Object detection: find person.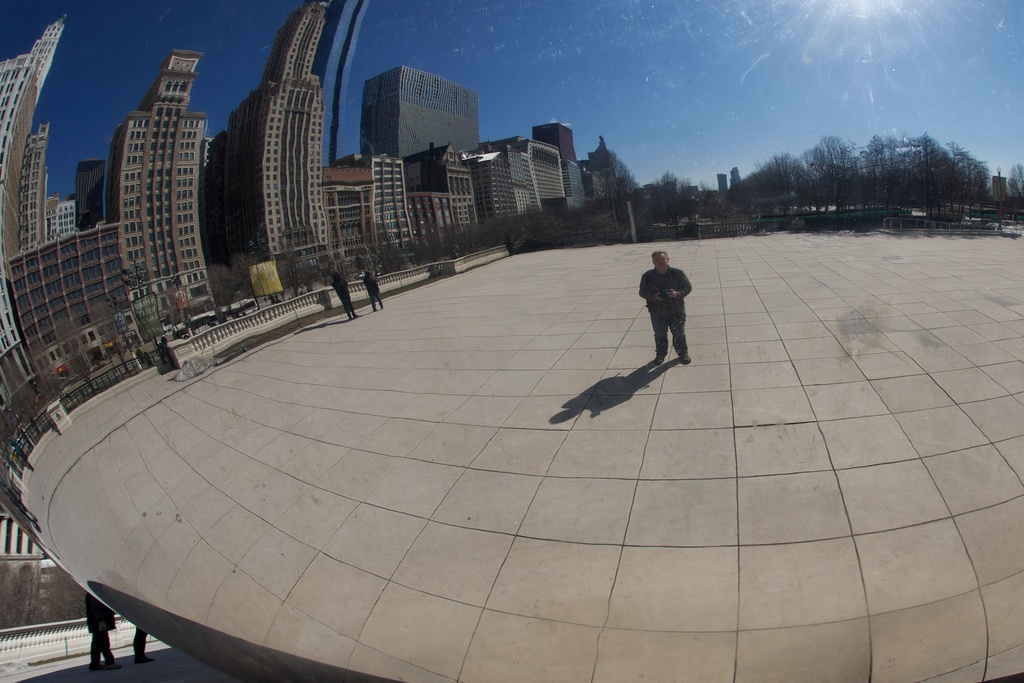
<box>134,629,154,666</box>.
